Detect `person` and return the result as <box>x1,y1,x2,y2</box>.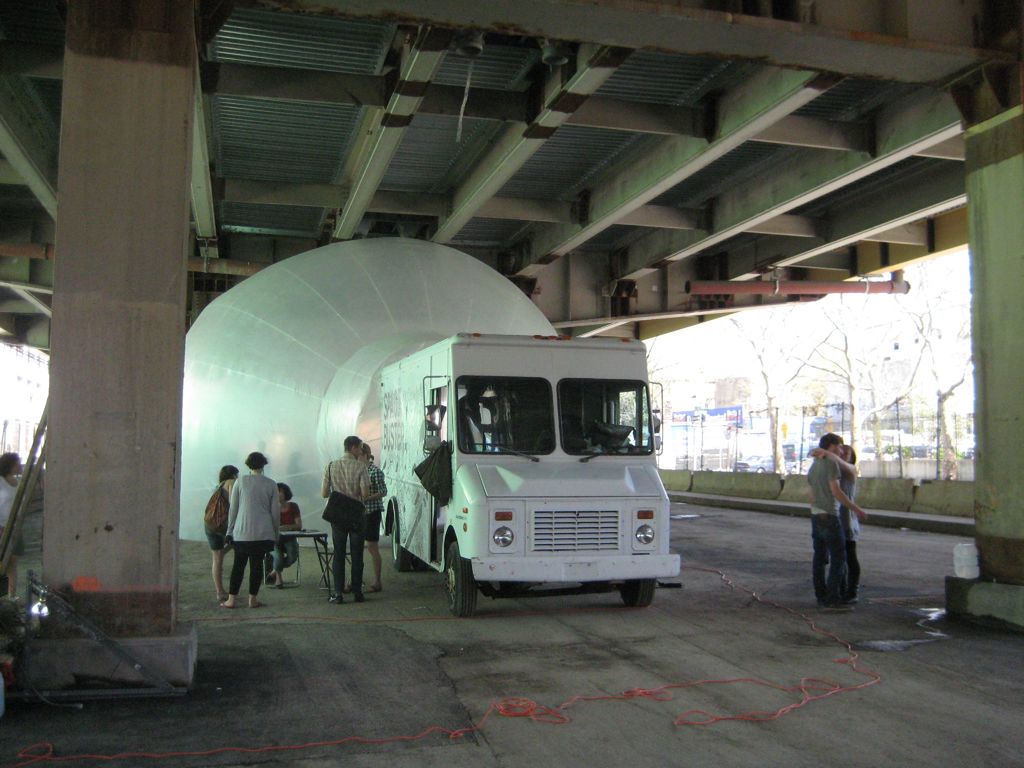
<box>231,445,287,604</box>.
